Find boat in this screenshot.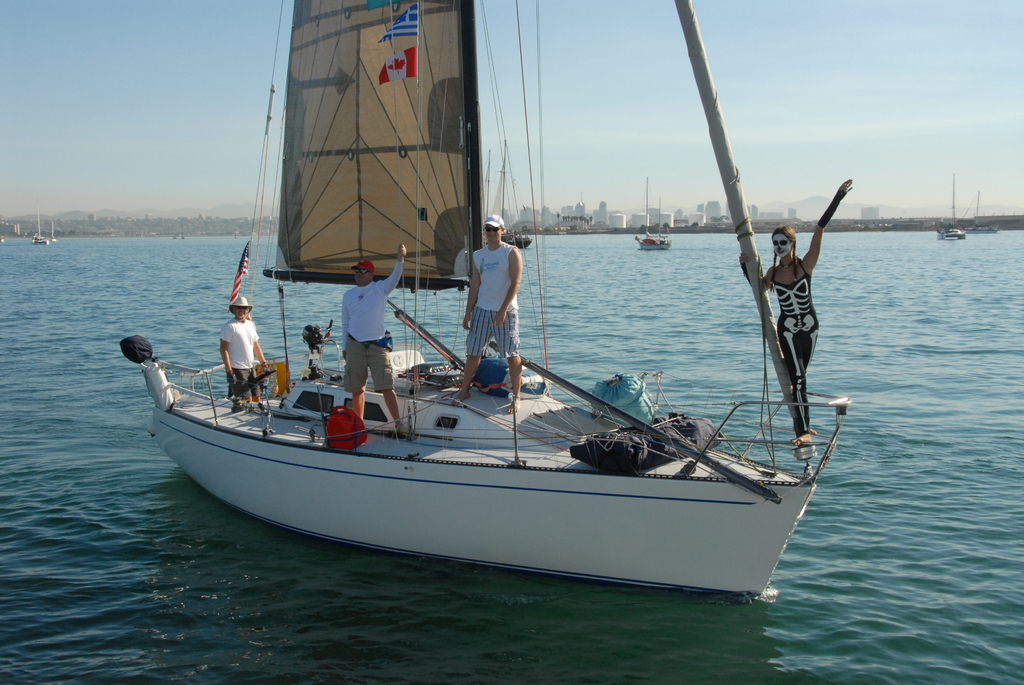
The bounding box for boat is crop(35, 213, 50, 249).
